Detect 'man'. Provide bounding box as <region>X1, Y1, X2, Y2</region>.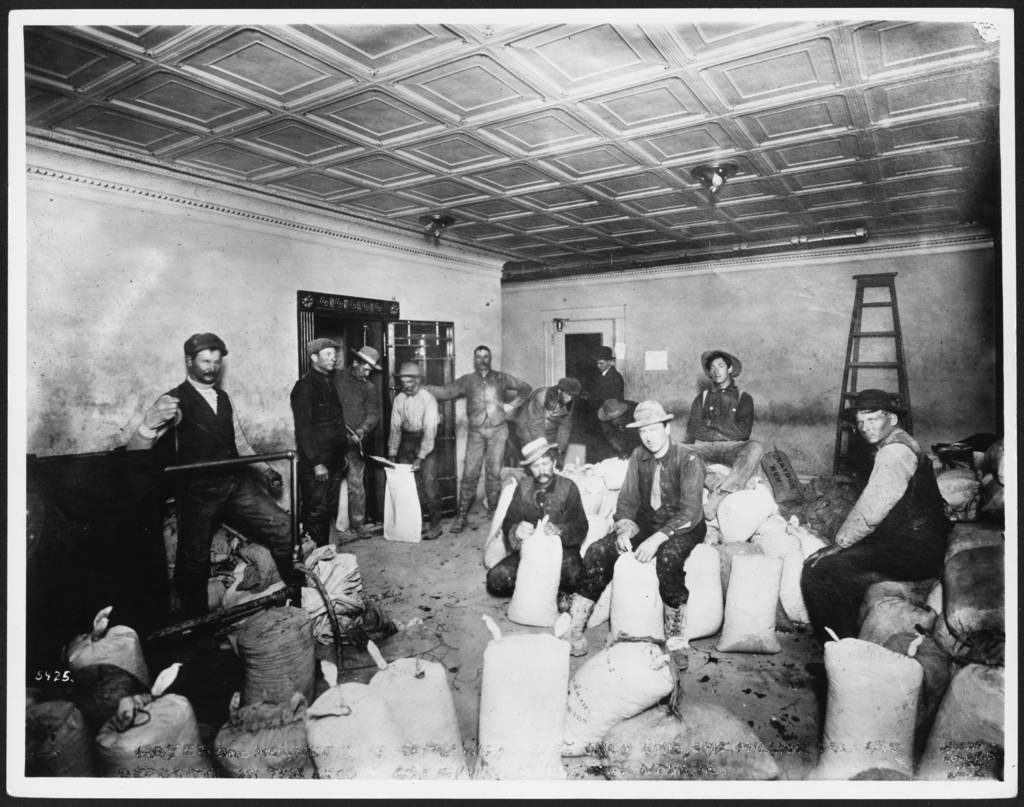
<region>591, 342, 627, 460</region>.
